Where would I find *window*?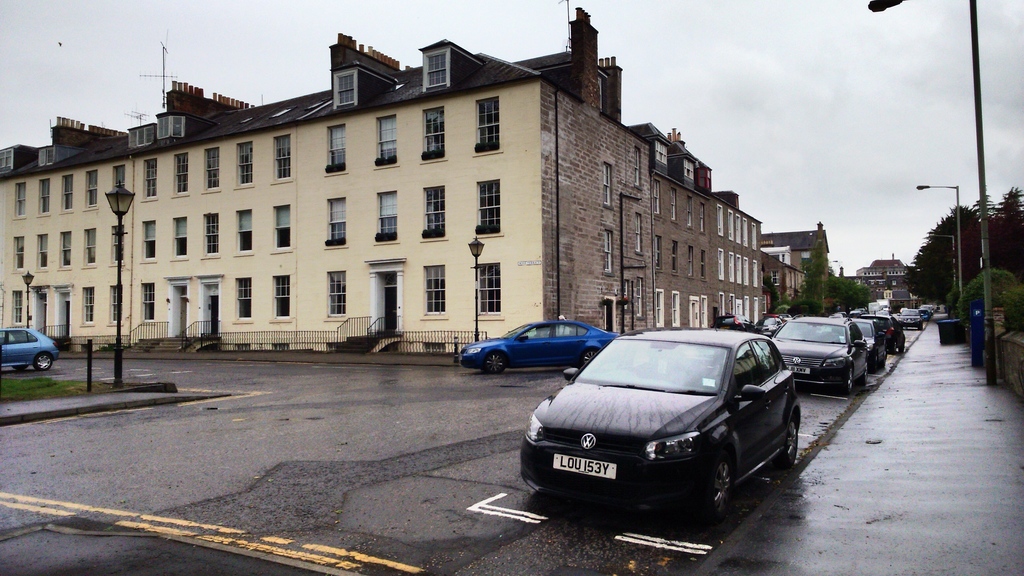
At <bbox>85, 230, 97, 262</bbox>.
